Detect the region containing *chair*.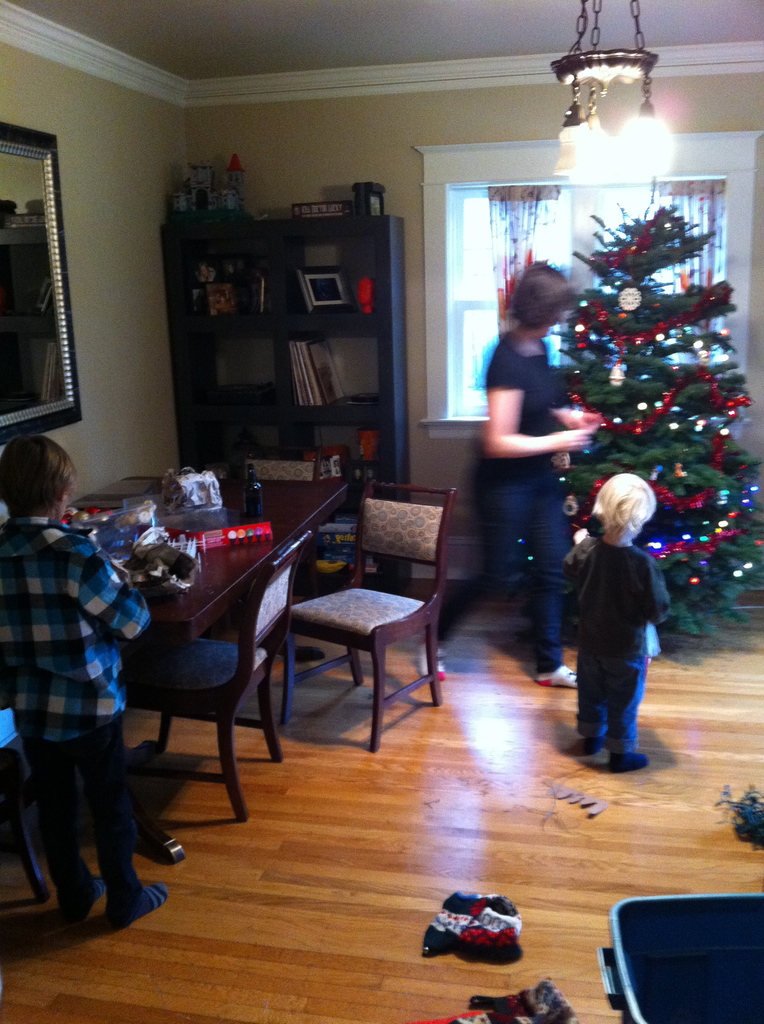
crop(218, 445, 325, 662).
